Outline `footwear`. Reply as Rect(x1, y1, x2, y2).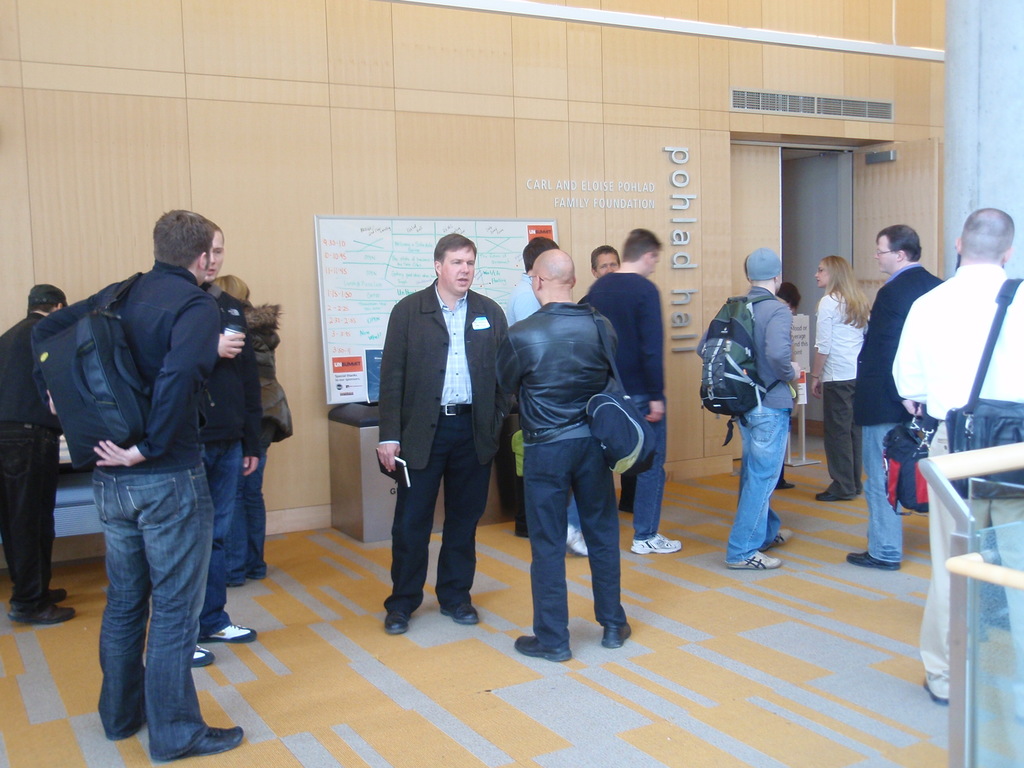
Rect(164, 725, 240, 757).
